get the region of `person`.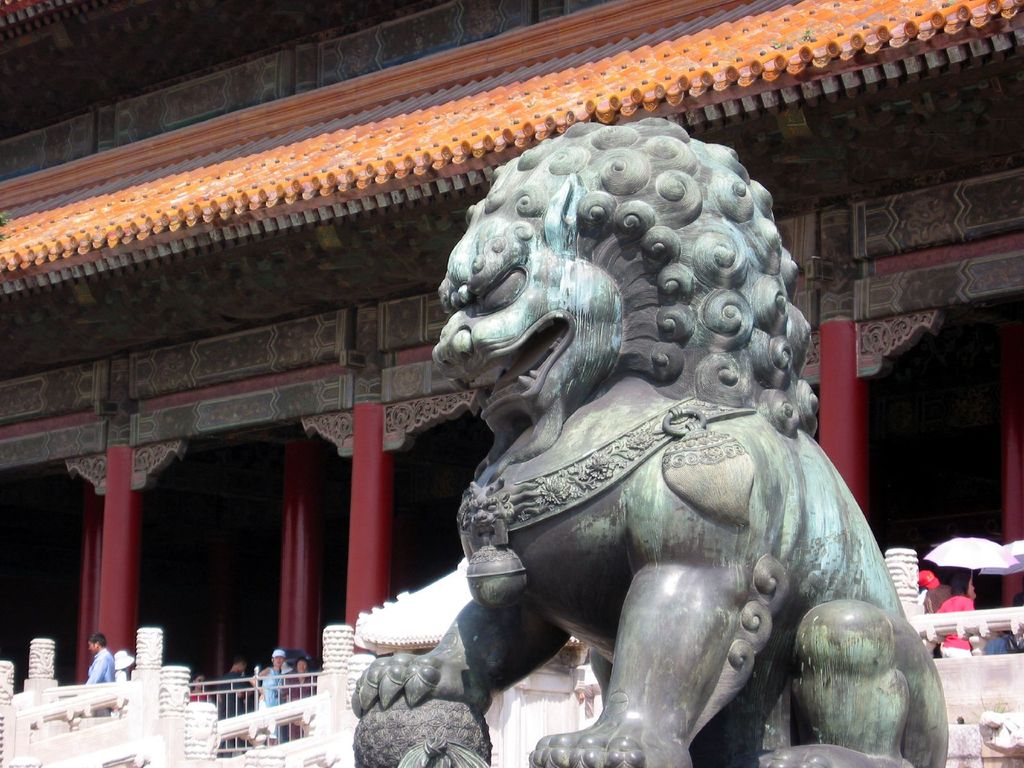
[left=81, top=632, right=118, bottom=714].
